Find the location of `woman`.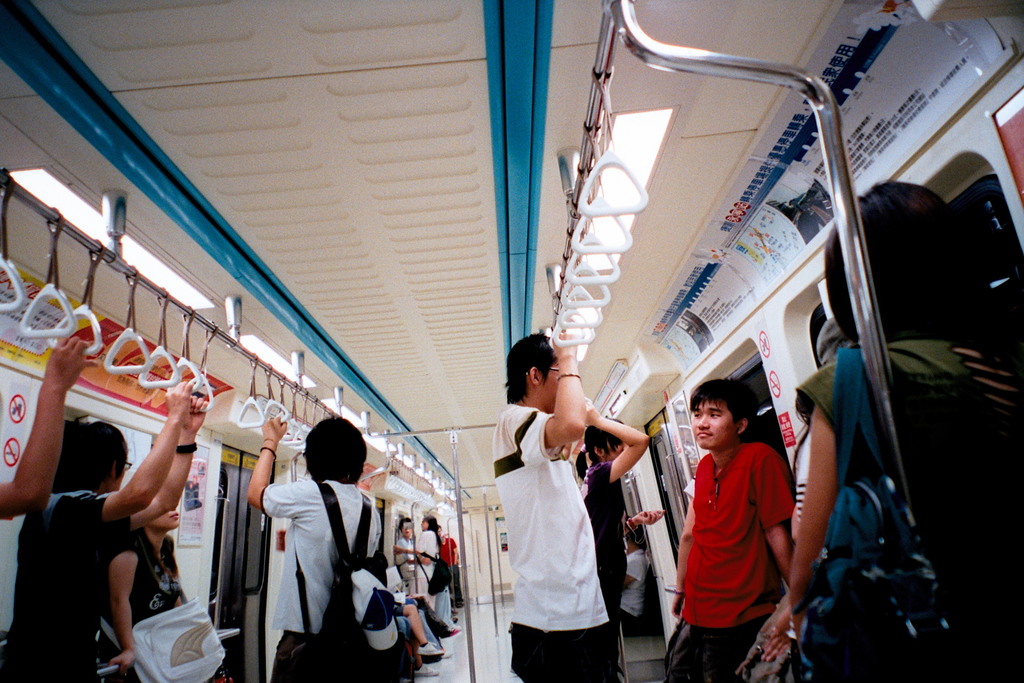
Location: bbox(405, 514, 446, 617).
